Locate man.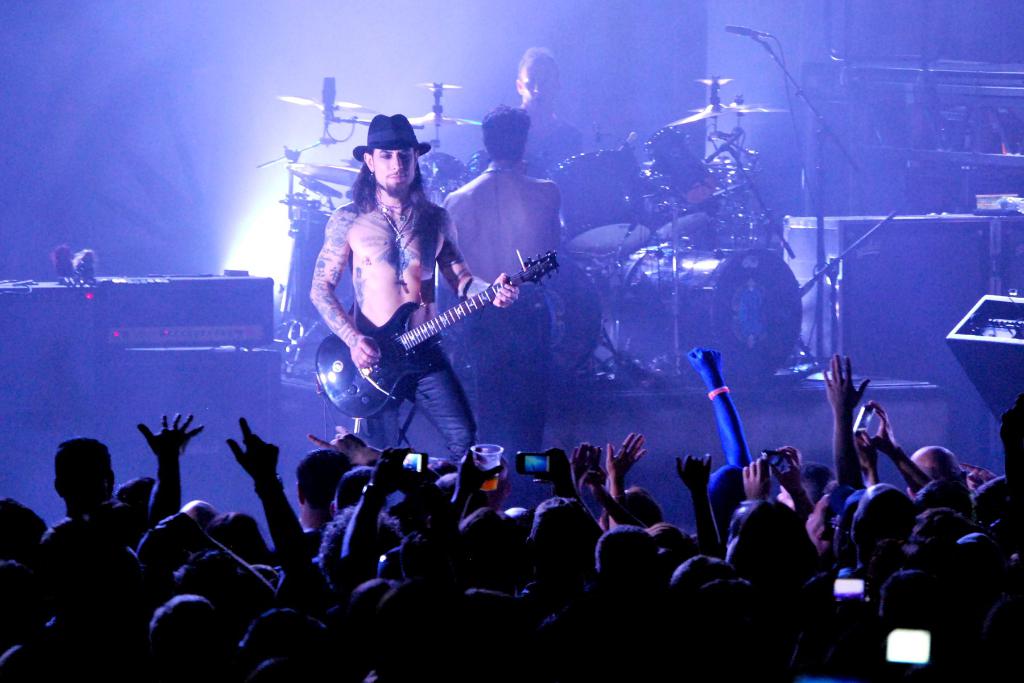
Bounding box: select_region(512, 50, 588, 179).
